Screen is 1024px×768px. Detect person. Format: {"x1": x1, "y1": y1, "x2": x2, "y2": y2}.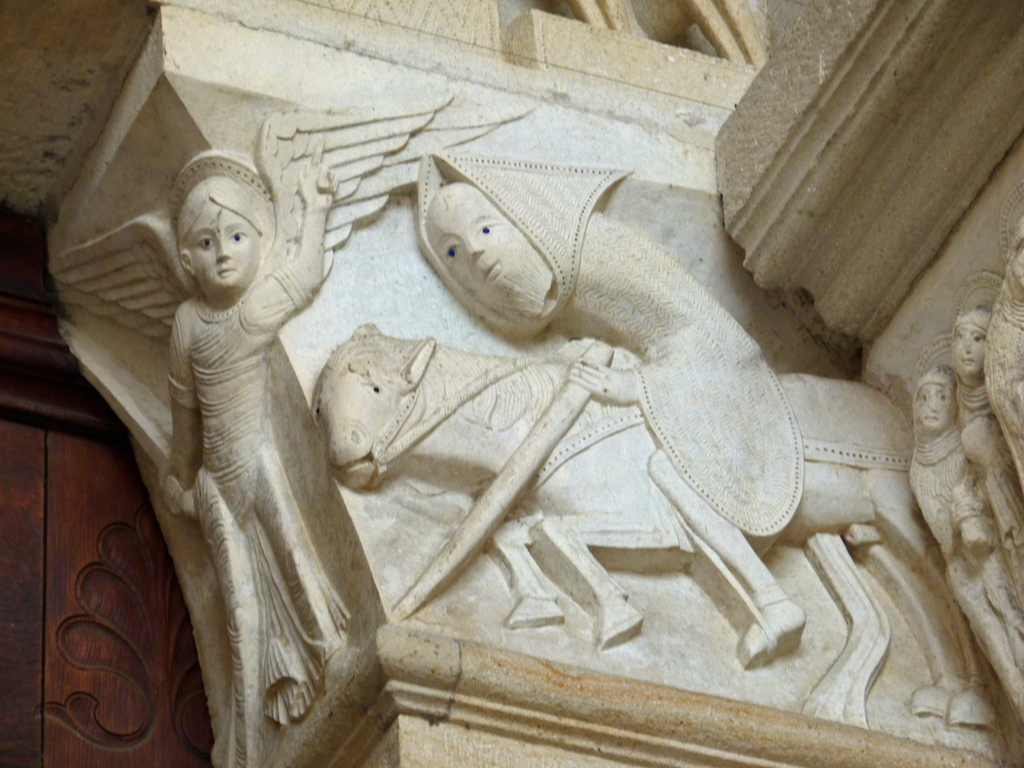
{"x1": 99, "y1": 156, "x2": 385, "y2": 767}.
